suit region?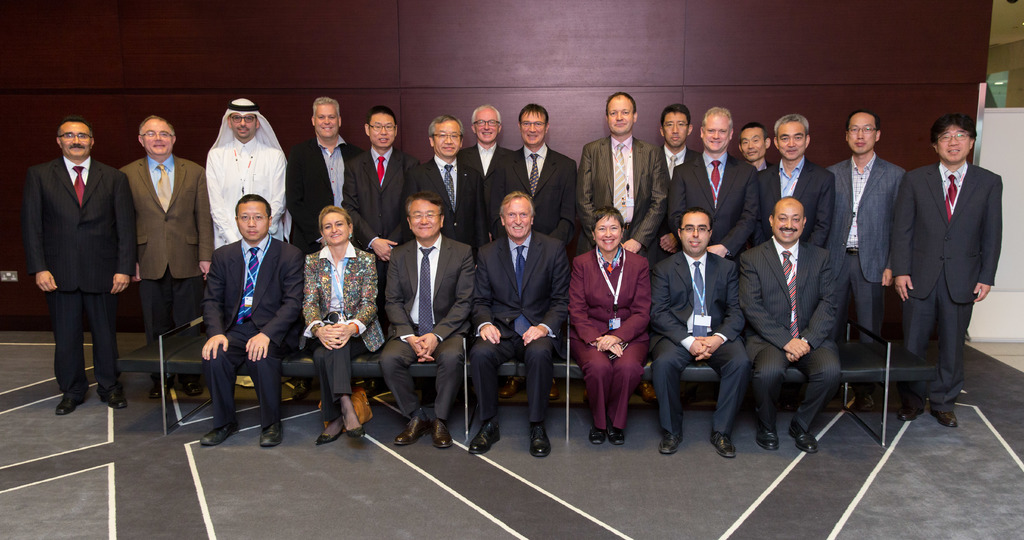
crop(765, 154, 834, 247)
